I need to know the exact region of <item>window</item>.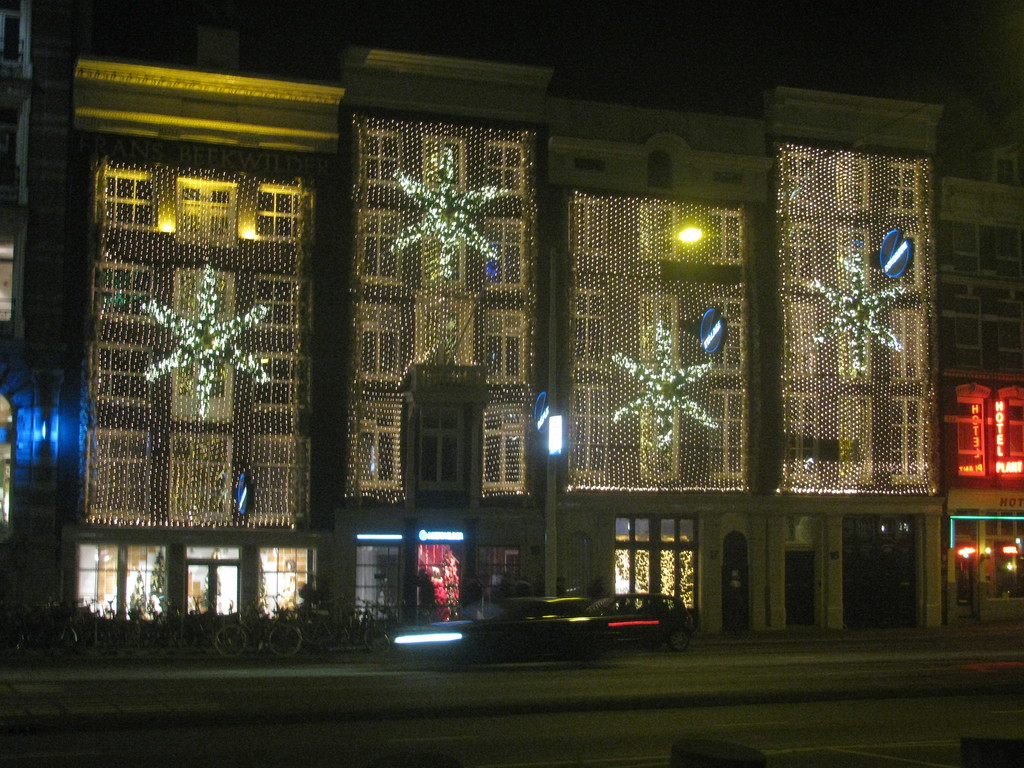
Region: x1=252 y1=343 x2=319 y2=421.
